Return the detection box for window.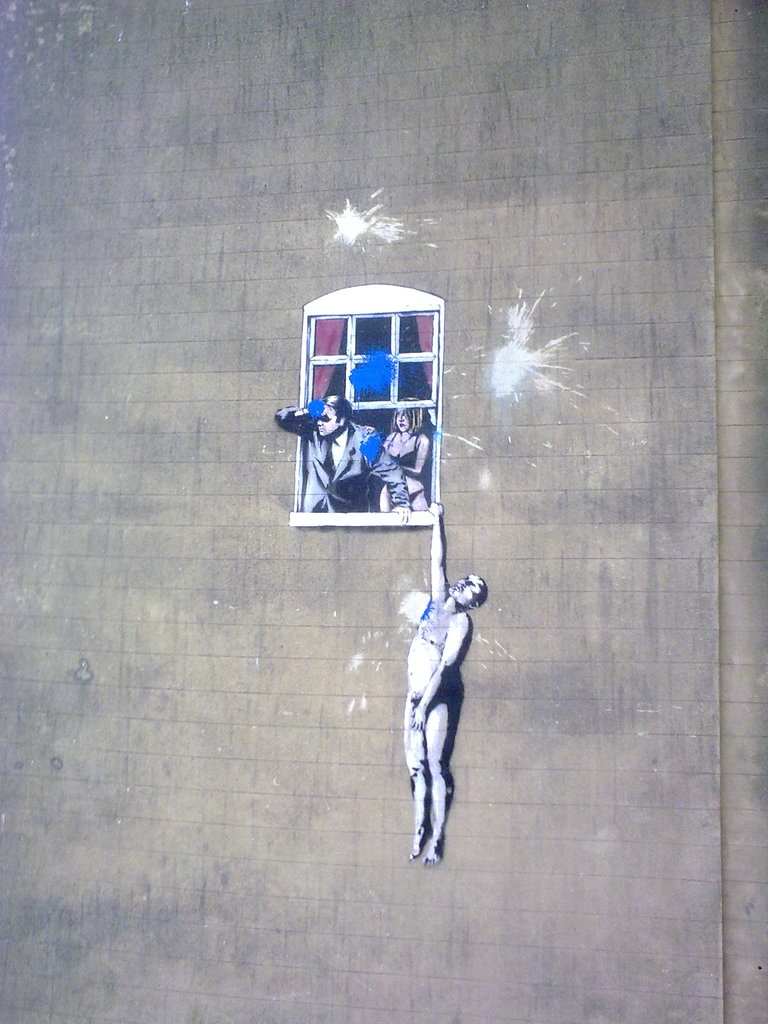
Rect(282, 280, 446, 532).
